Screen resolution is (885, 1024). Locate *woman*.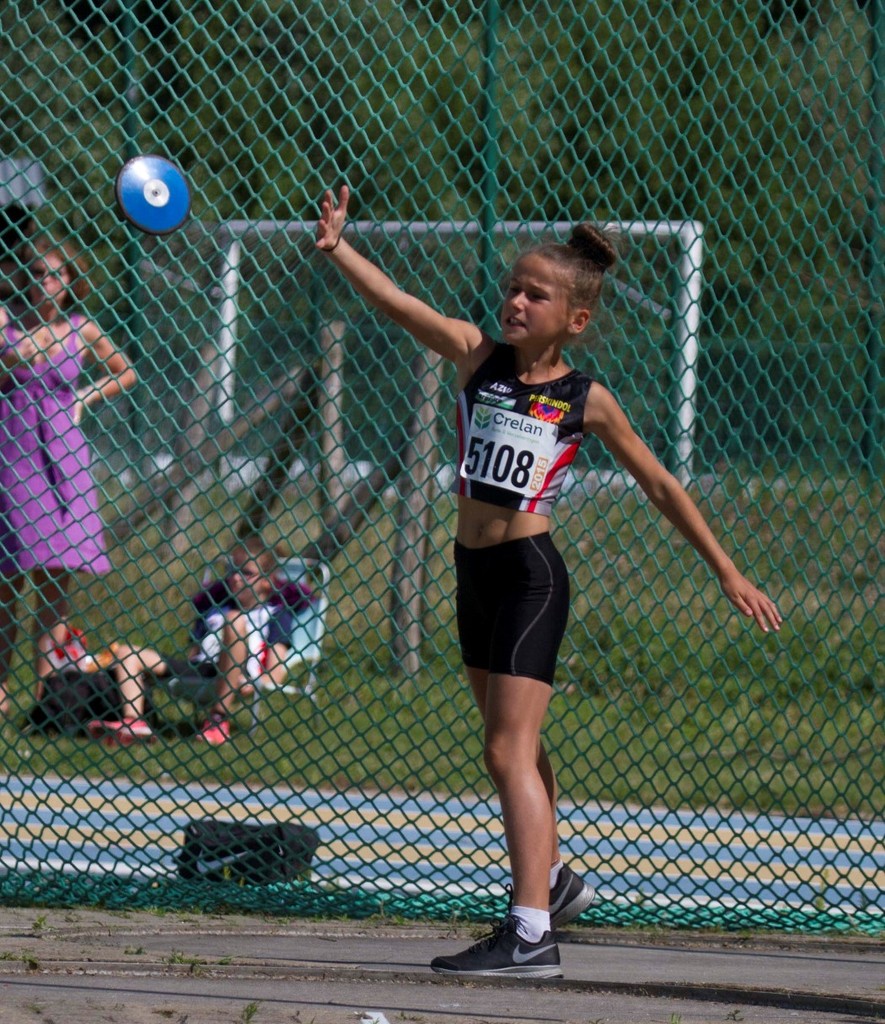
select_region(0, 231, 141, 715).
